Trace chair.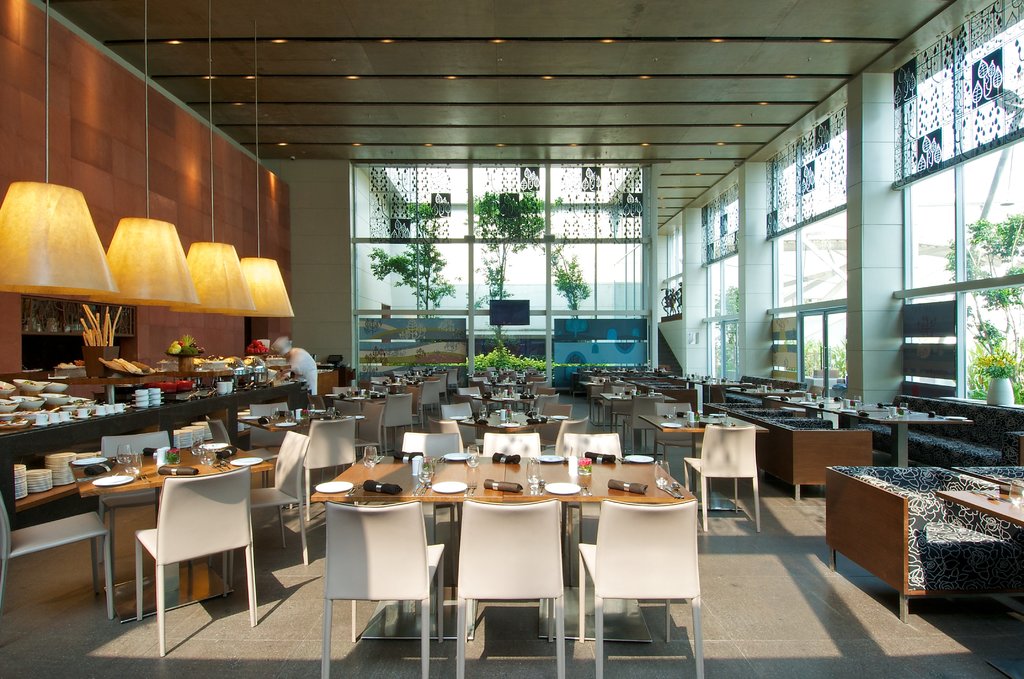
Traced to box(125, 462, 259, 650).
